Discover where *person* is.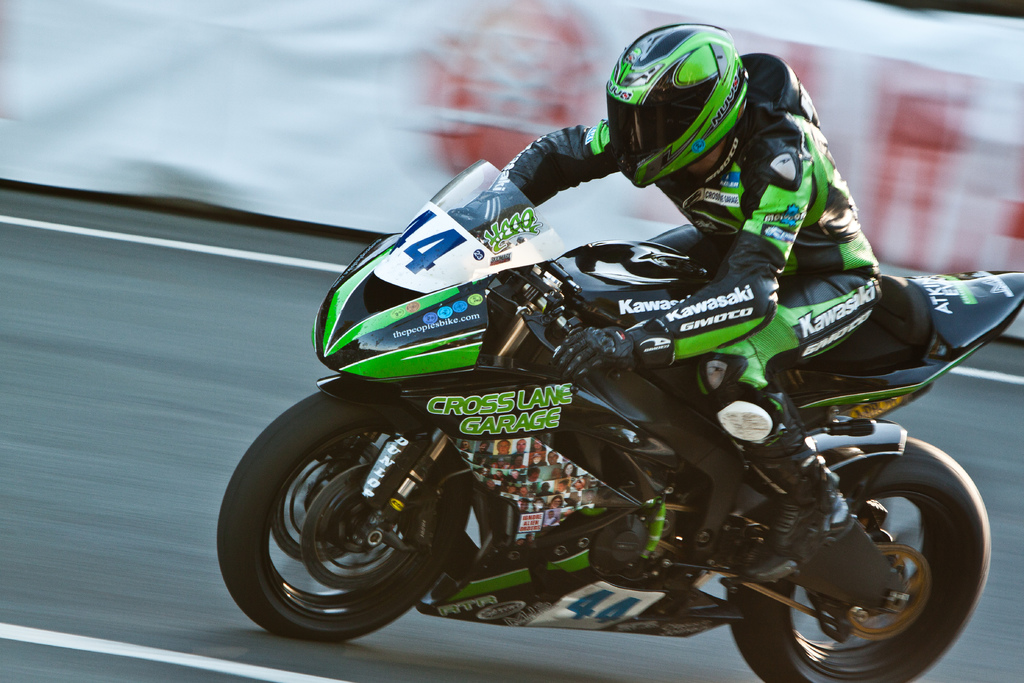
Discovered at (447,18,879,584).
